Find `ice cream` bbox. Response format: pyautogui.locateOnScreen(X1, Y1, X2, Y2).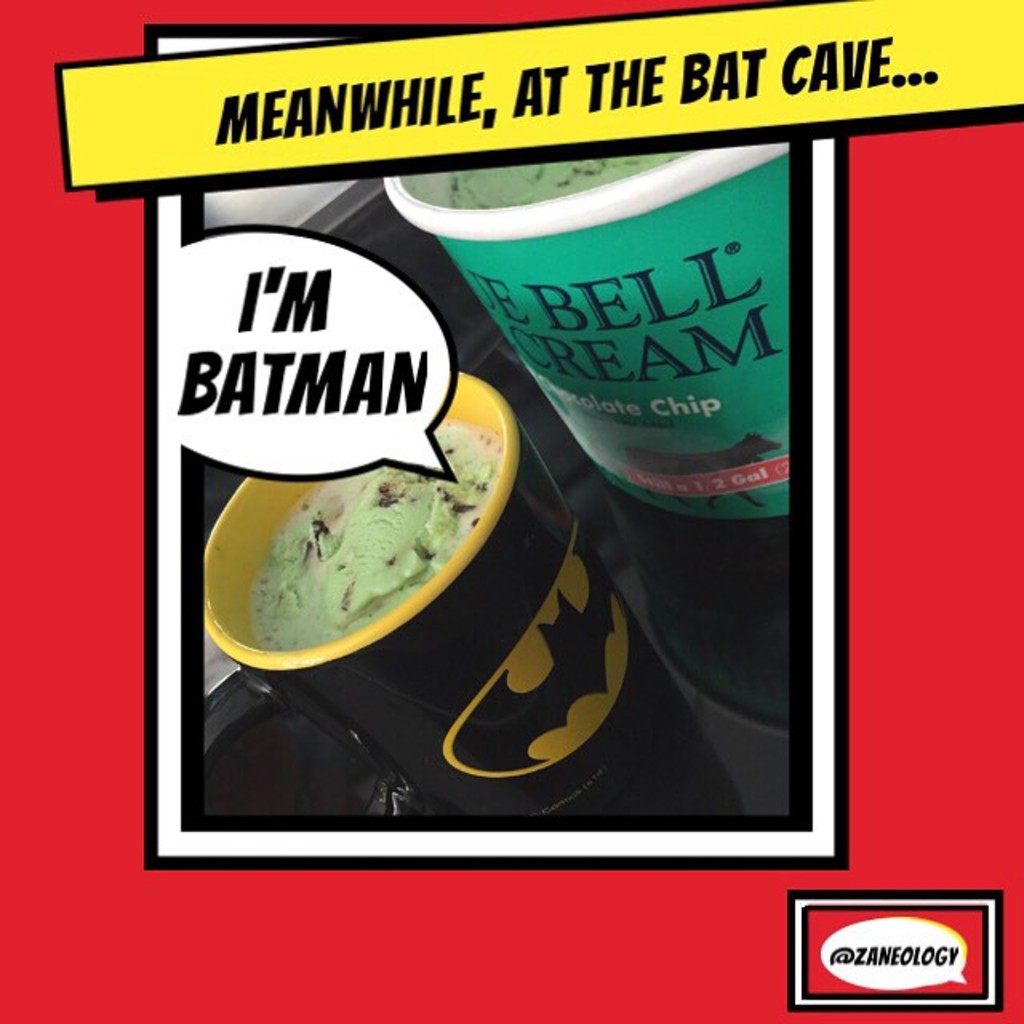
pyautogui.locateOnScreen(430, 141, 675, 208).
